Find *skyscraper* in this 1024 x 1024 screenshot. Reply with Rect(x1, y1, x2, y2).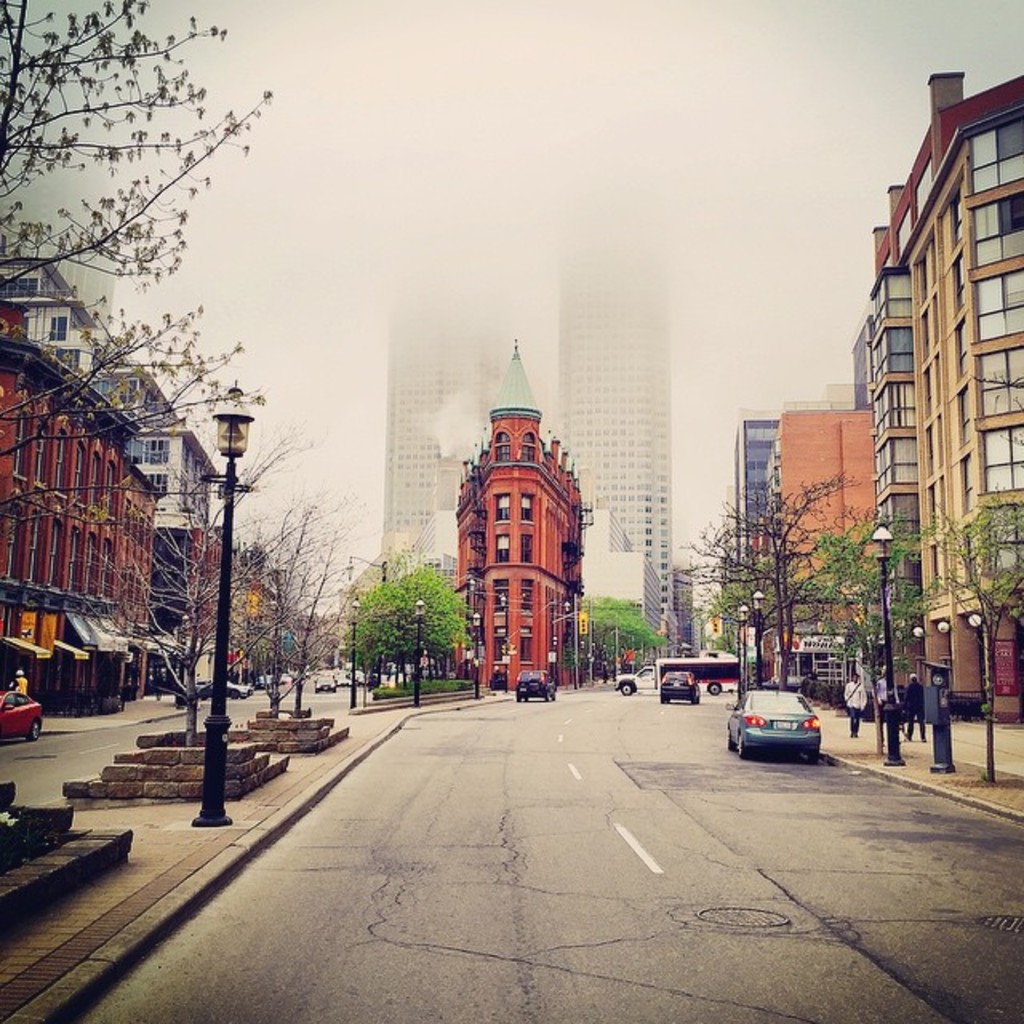
Rect(848, 62, 1022, 728).
